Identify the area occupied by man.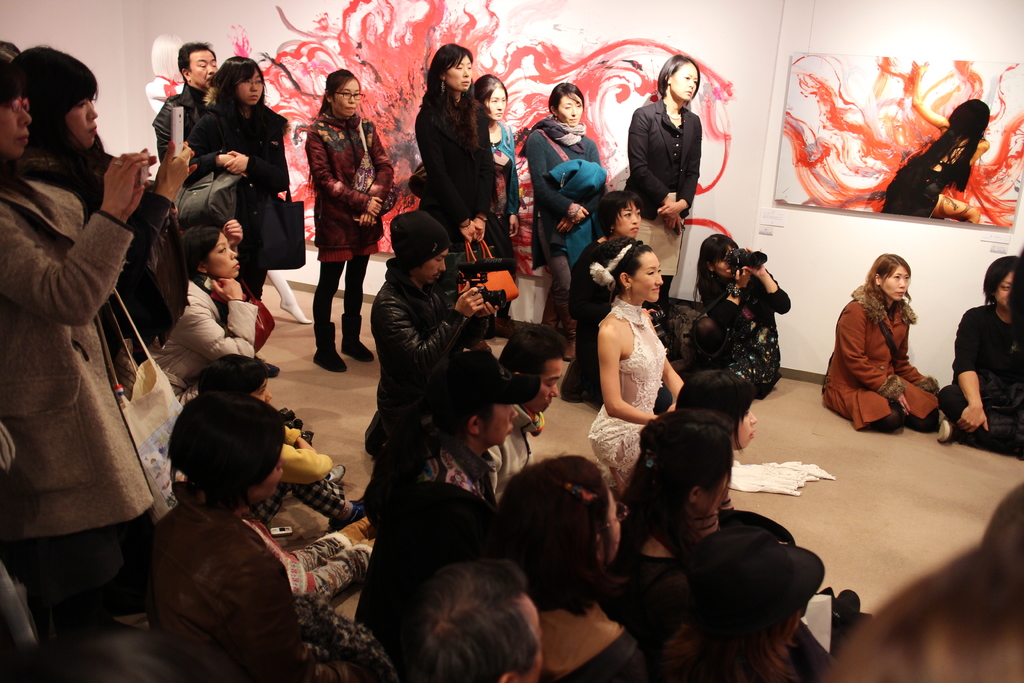
Area: box(150, 40, 218, 165).
